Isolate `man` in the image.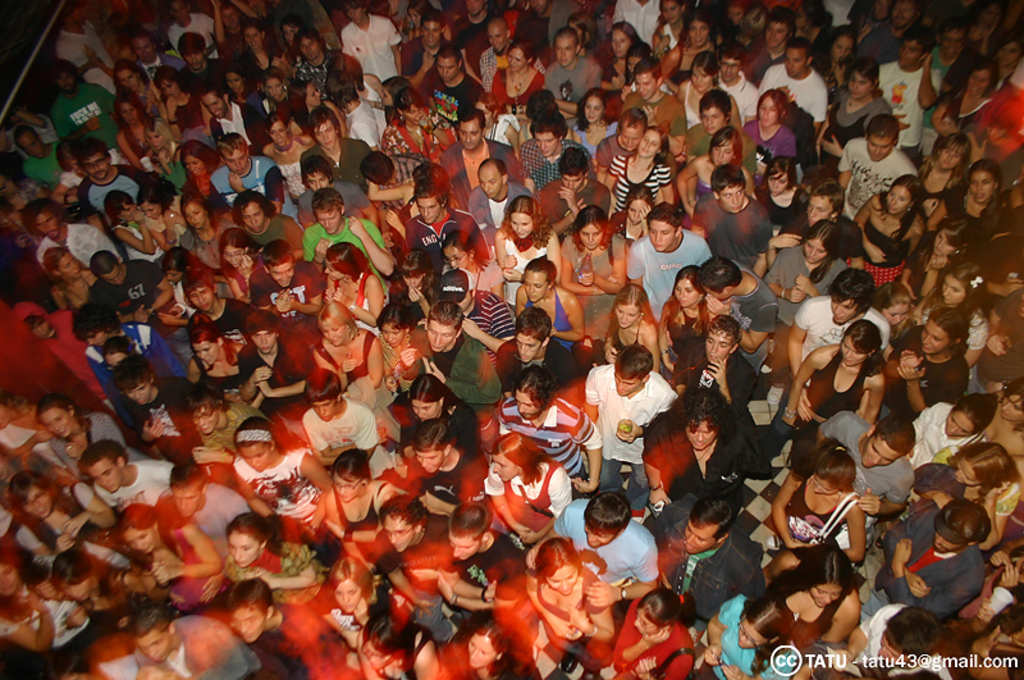
Isolated region: box=[675, 316, 762, 405].
